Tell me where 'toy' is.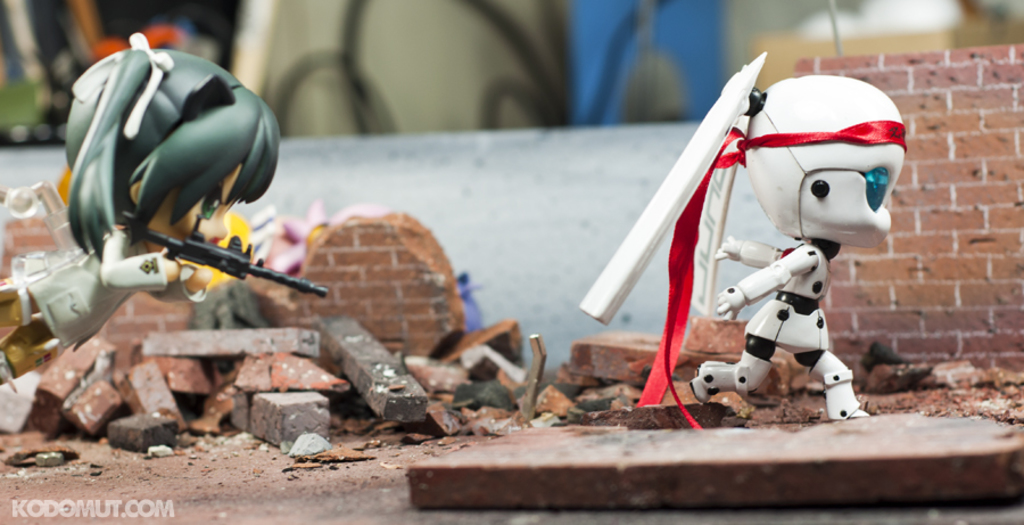
'toy' is at {"x1": 575, "y1": 61, "x2": 906, "y2": 433}.
